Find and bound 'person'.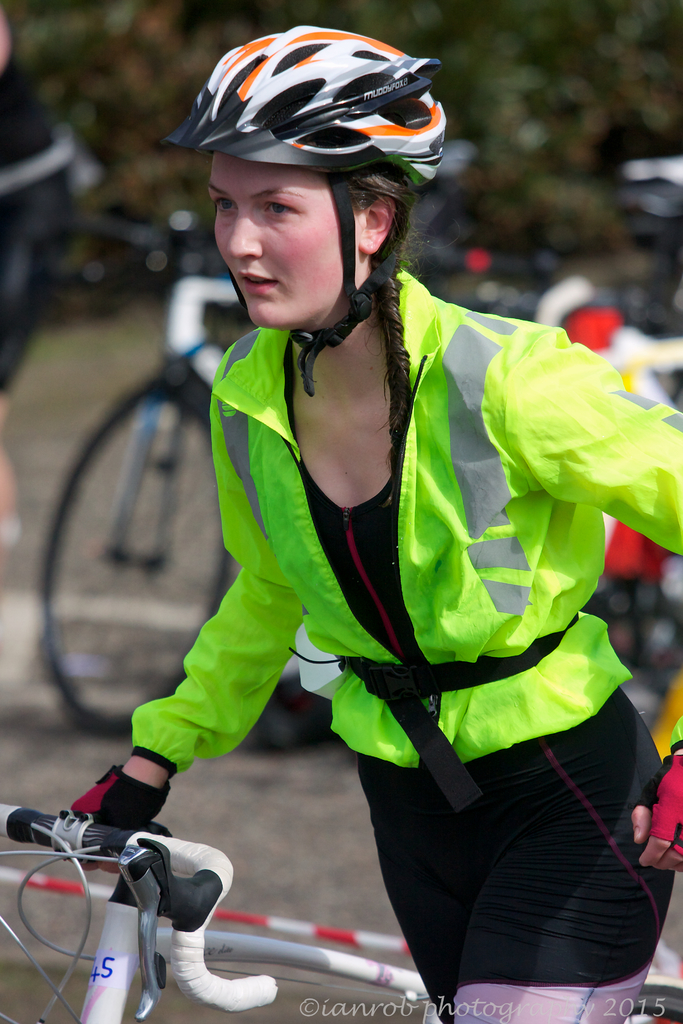
Bound: Rect(65, 20, 682, 1023).
